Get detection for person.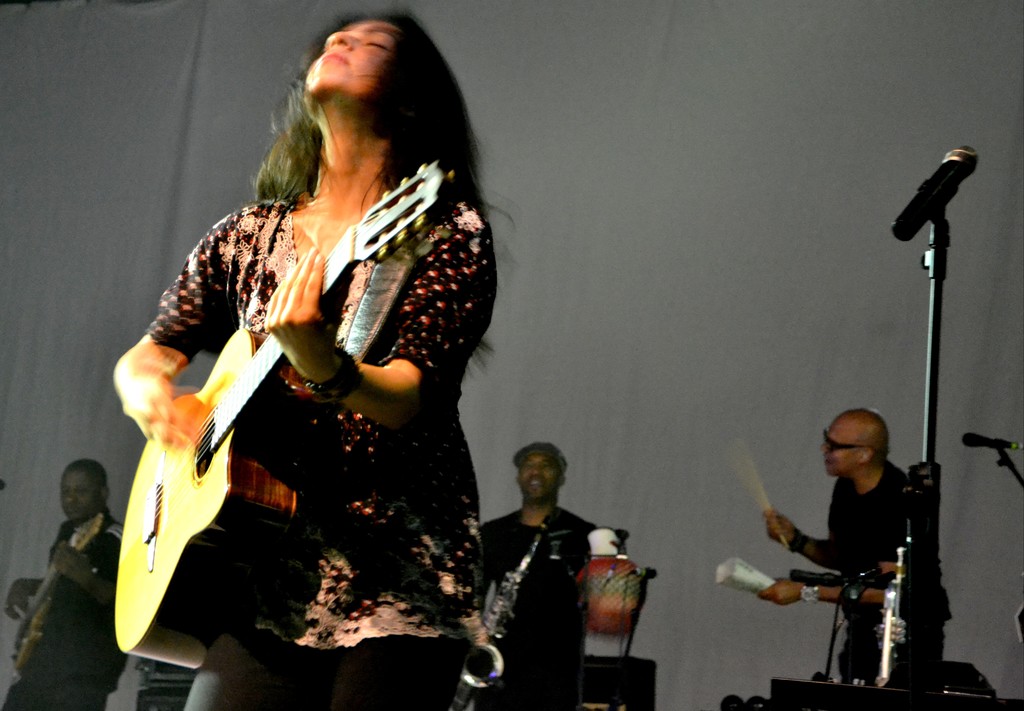
Detection: <bbox>476, 438, 621, 710</bbox>.
